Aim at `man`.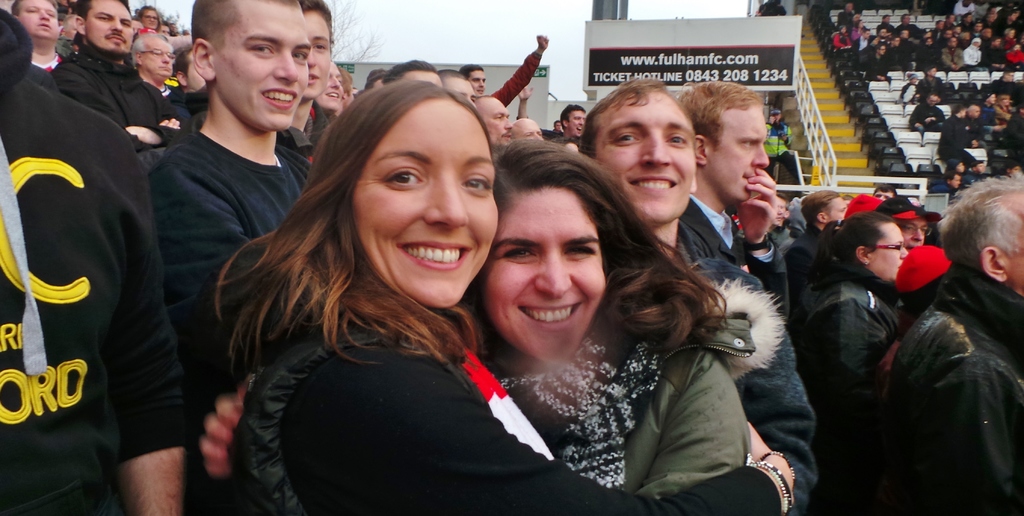
Aimed at l=979, t=3, r=1005, b=38.
